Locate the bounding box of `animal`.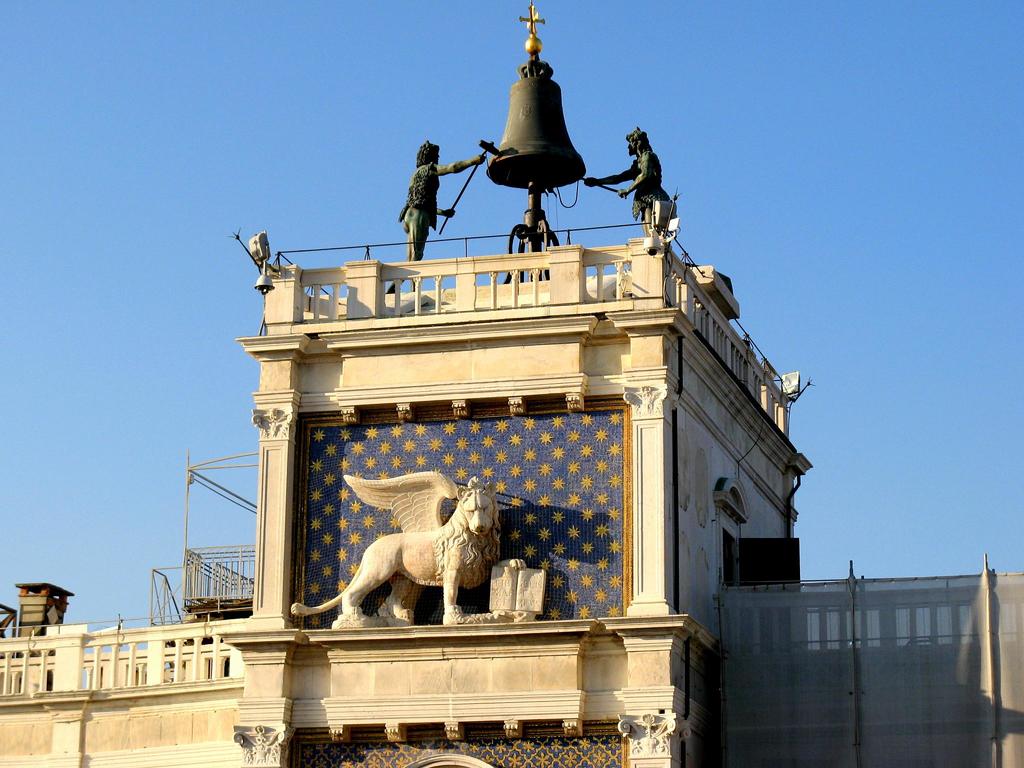
Bounding box: 286 465 500 626.
